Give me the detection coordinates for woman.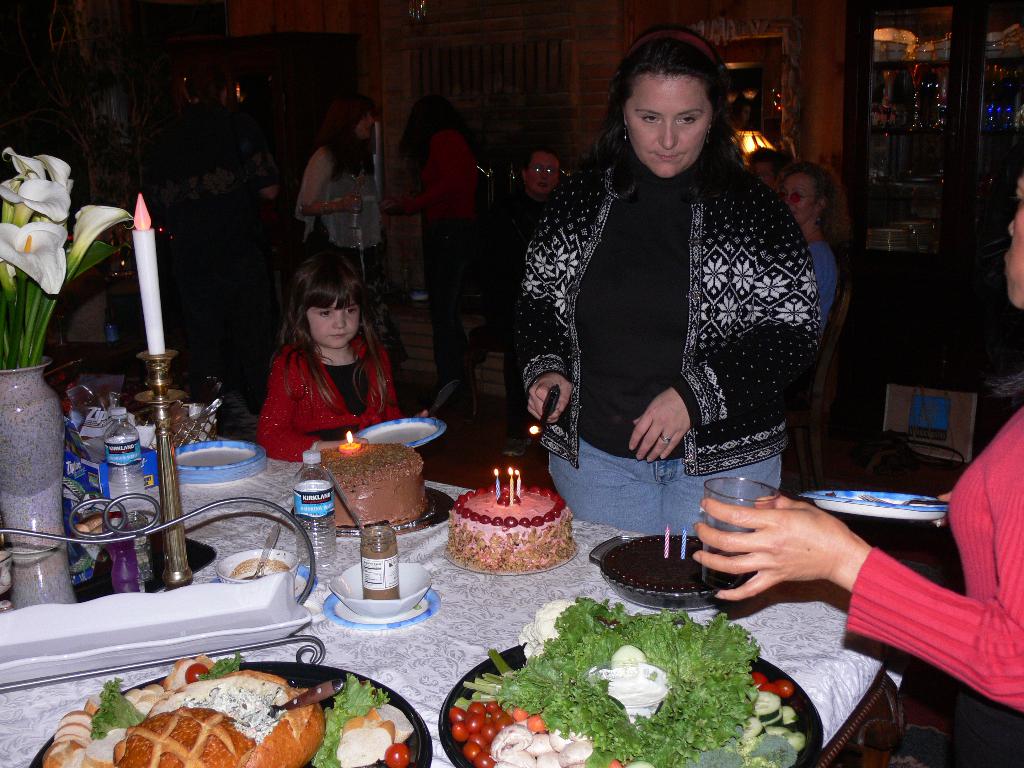
box(686, 157, 1023, 767).
